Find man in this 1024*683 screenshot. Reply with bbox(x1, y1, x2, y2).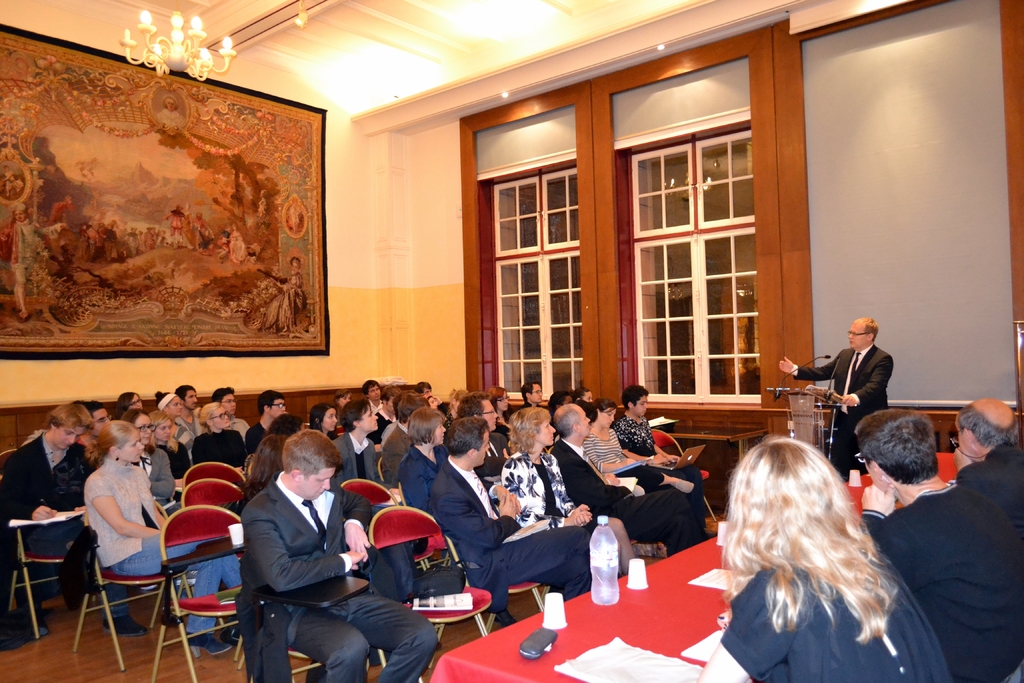
bbox(776, 316, 909, 481).
